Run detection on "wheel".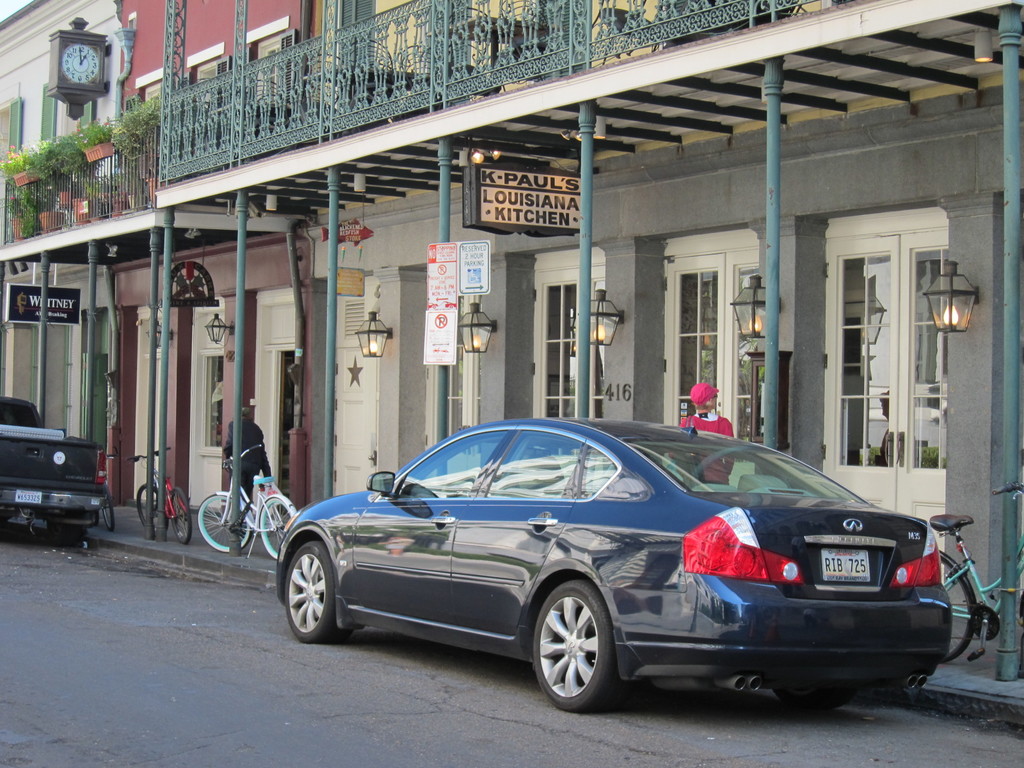
Result: 163:485:191:545.
